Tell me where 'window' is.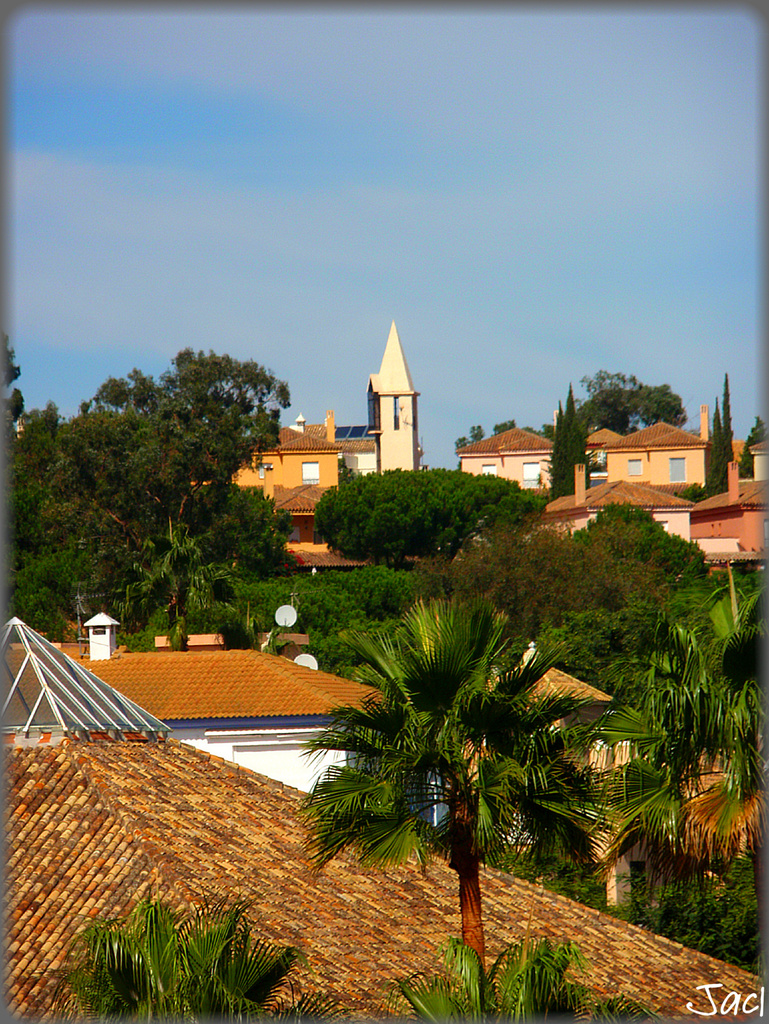
'window' is at region(300, 460, 317, 486).
